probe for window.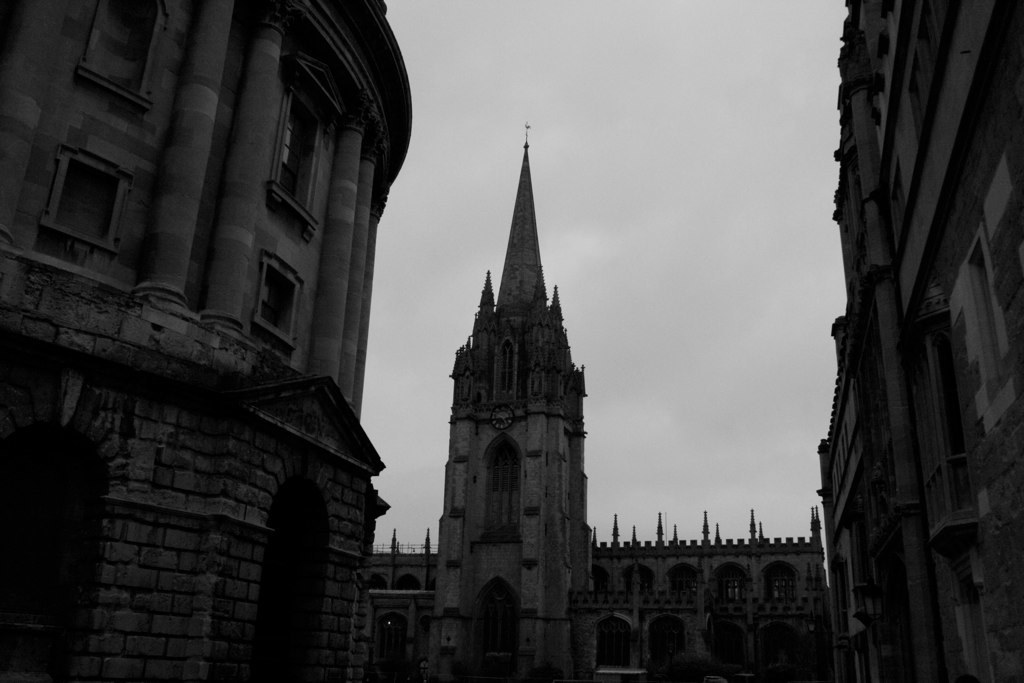
Probe result: x1=259 y1=251 x2=308 y2=354.
